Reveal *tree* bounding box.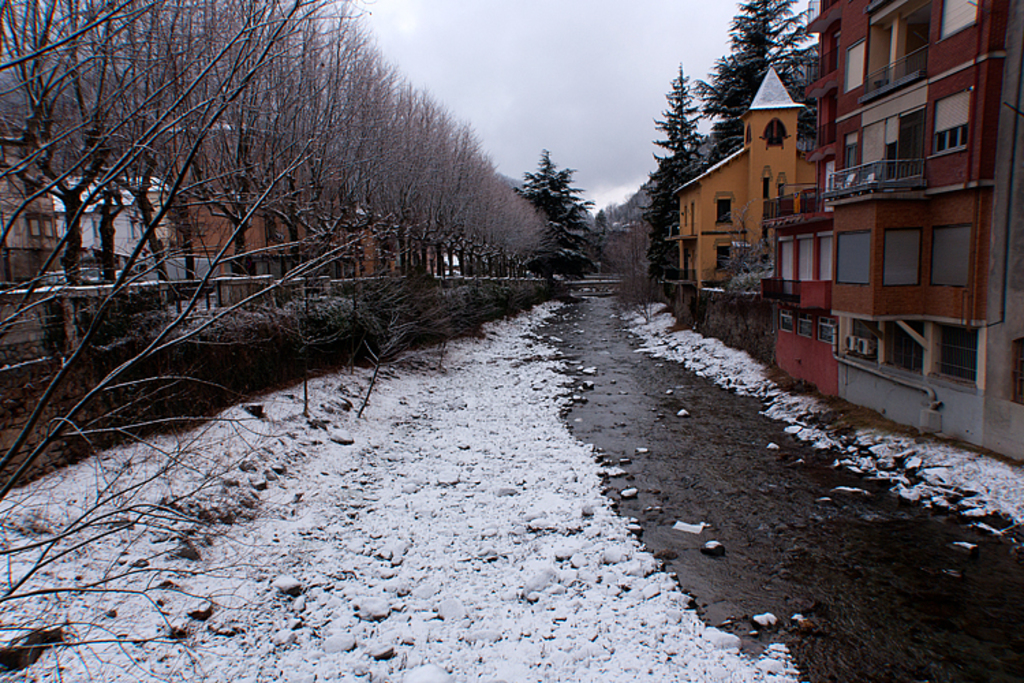
Revealed: 642,59,710,279.
